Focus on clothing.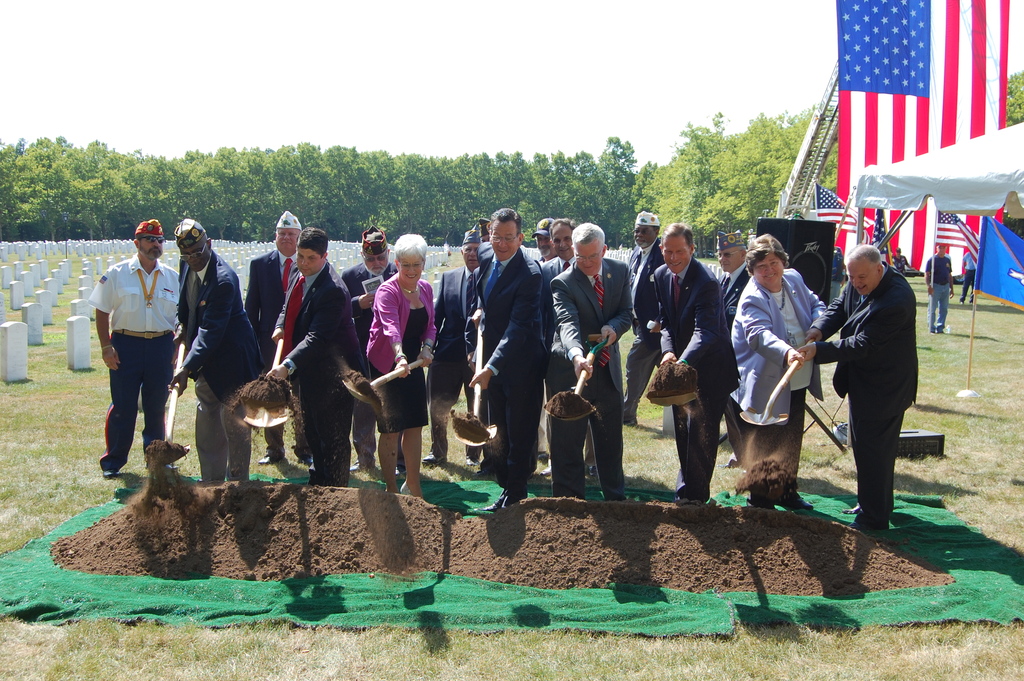
Focused at (x1=278, y1=249, x2=357, y2=492).
